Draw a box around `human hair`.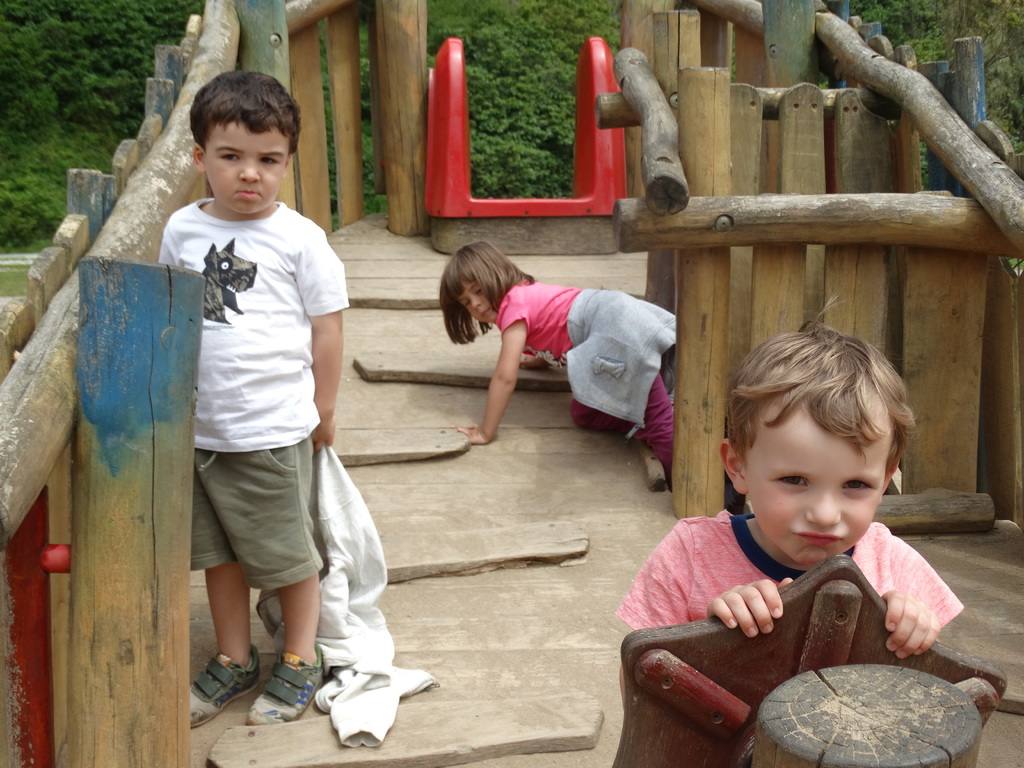
detection(728, 294, 917, 475).
